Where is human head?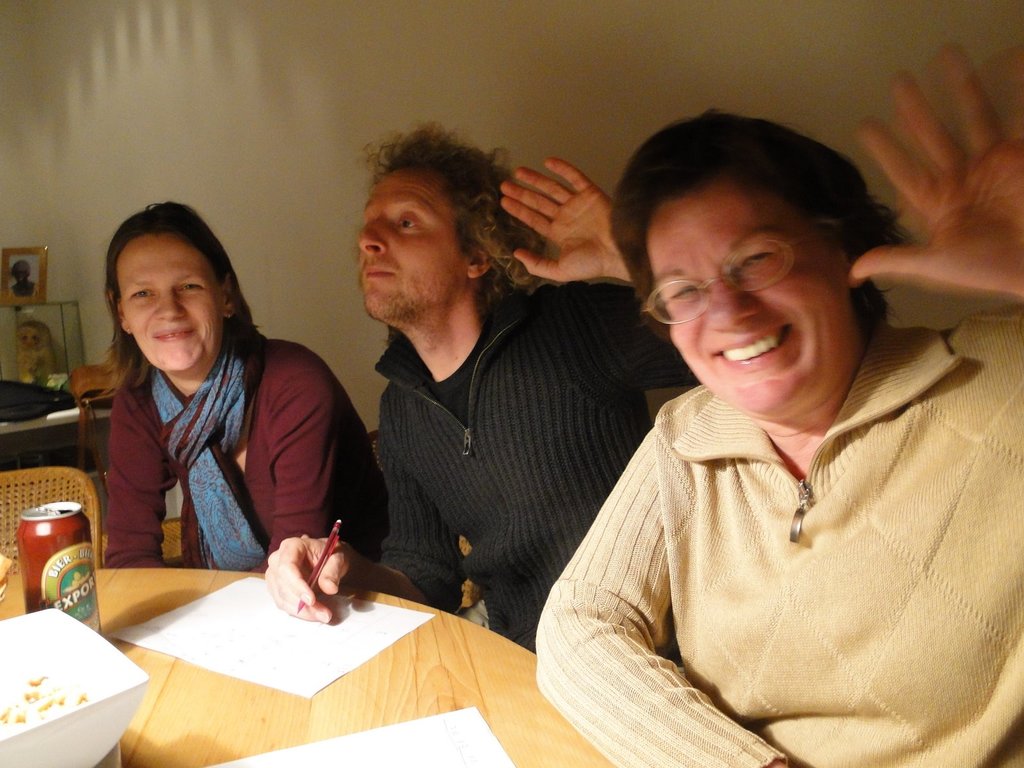
left=356, top=125, right=520, bottom=331.
